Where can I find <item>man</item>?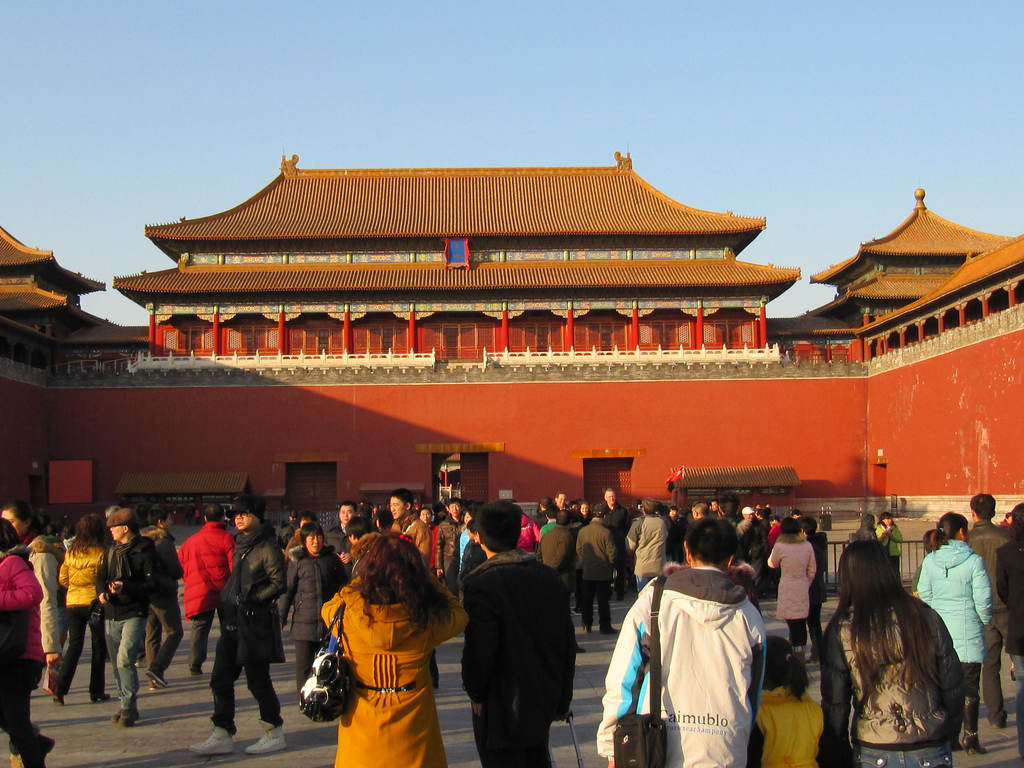
You can find it at <region>596, 515, 766, 767</region>.
